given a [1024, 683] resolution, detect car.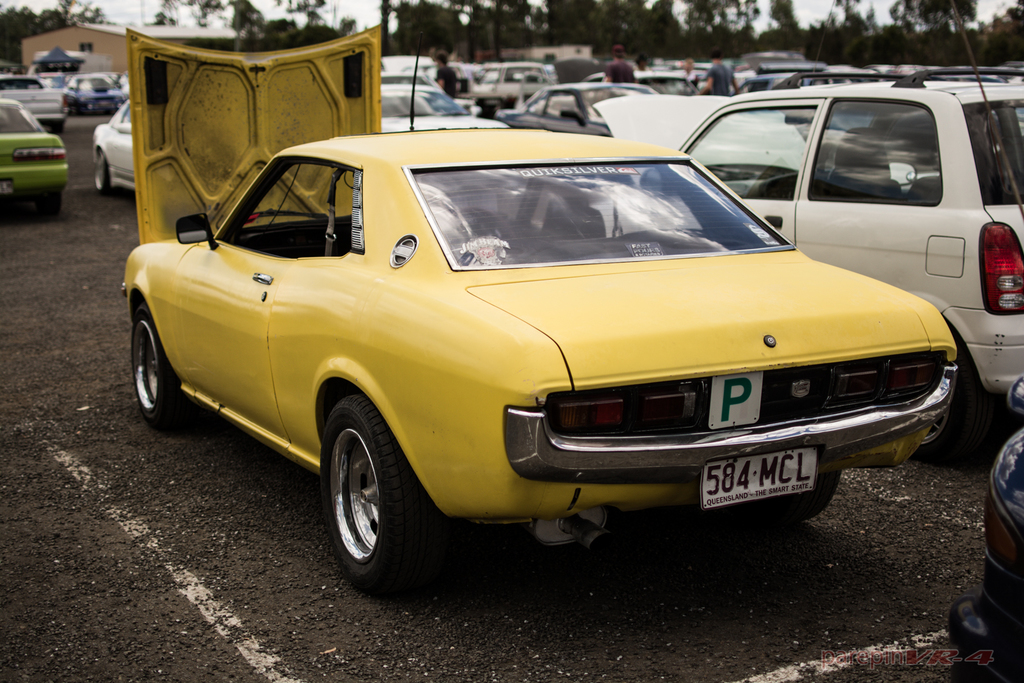
Rect(508, 84, 653, 143).
